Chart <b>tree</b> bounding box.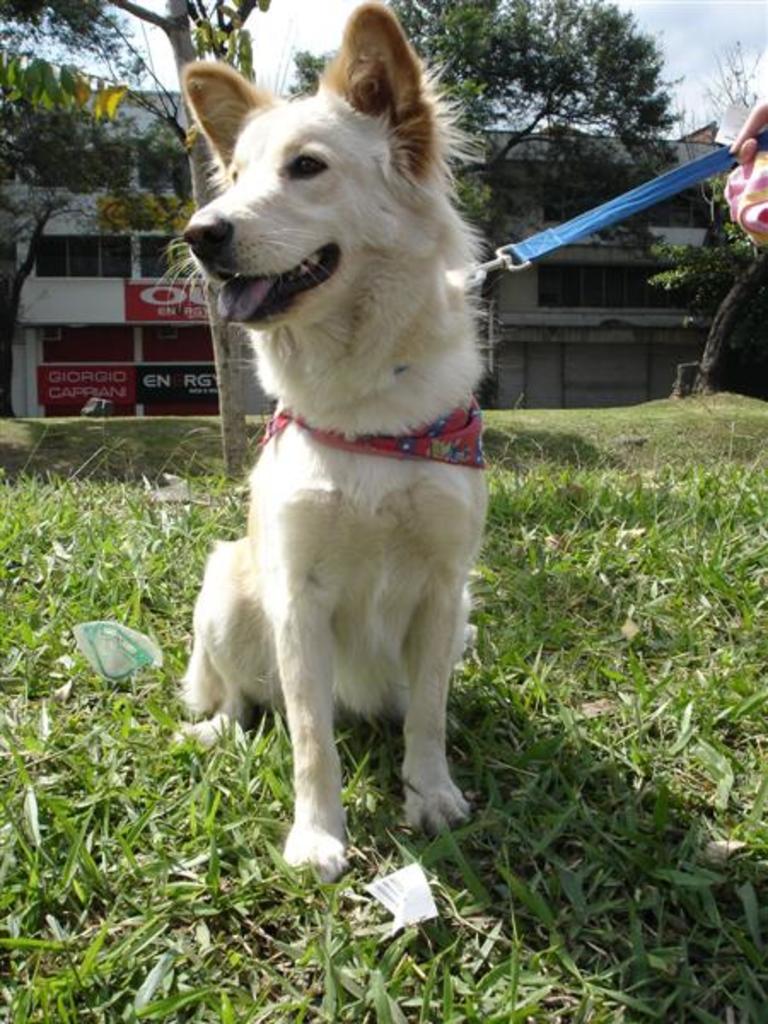
Charted: 447 26 698 160.
